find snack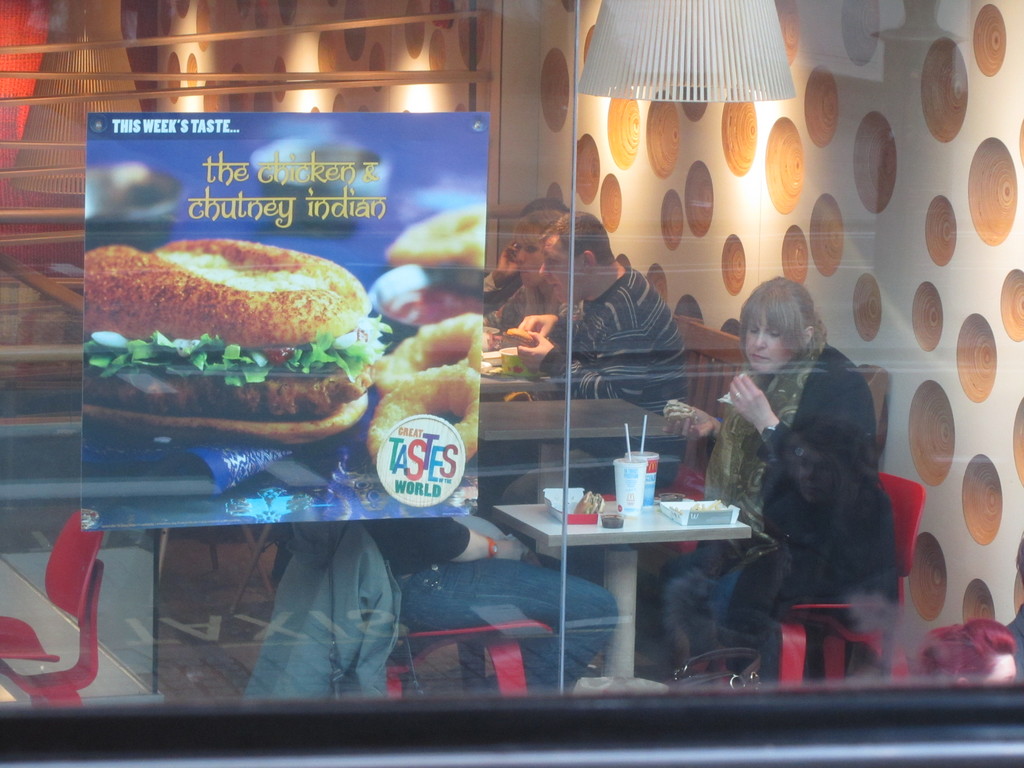
left=374, top=310, right=486, bottom=389
